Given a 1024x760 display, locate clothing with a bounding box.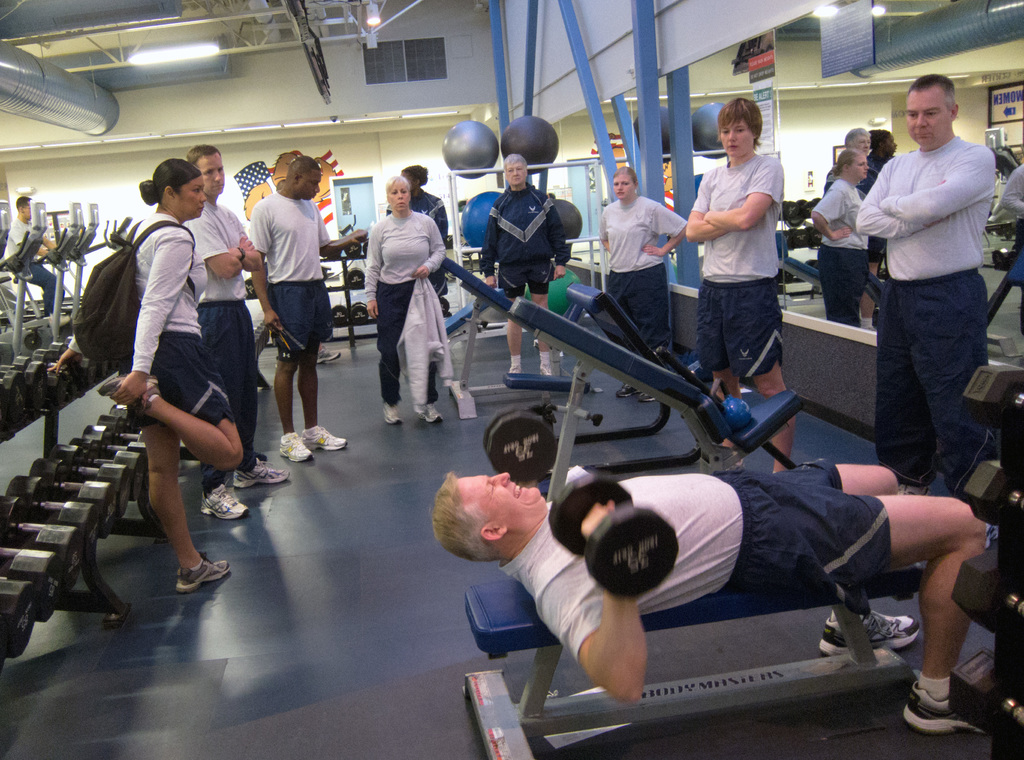
Located: pyautogui.locateOnScreen(724, 451, 895, 594).
